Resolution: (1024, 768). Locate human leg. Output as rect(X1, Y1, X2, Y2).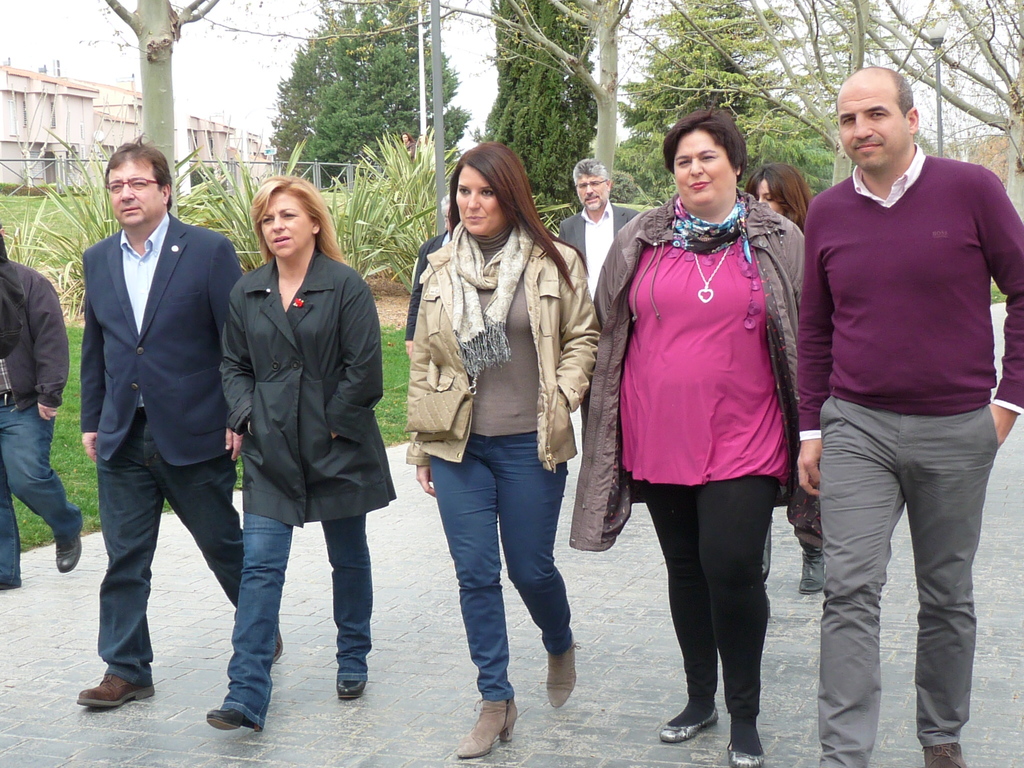
rect(636, 415, 715, 740).
